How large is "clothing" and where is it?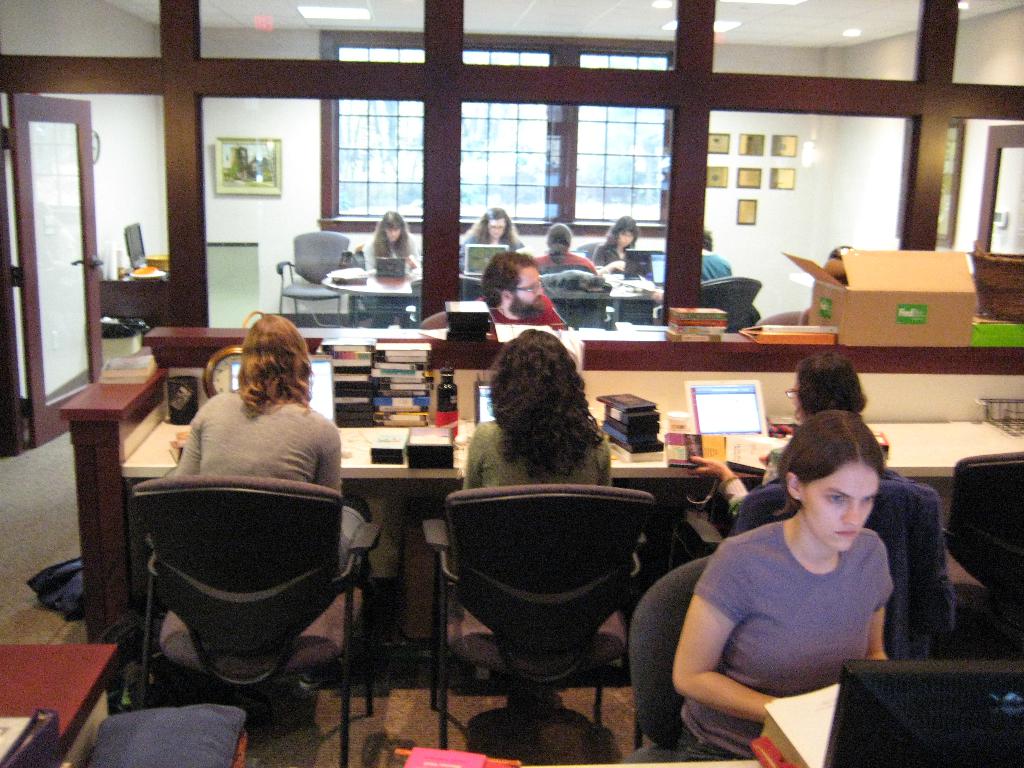
Bounding box: rect(459, 417, 615, 486).
